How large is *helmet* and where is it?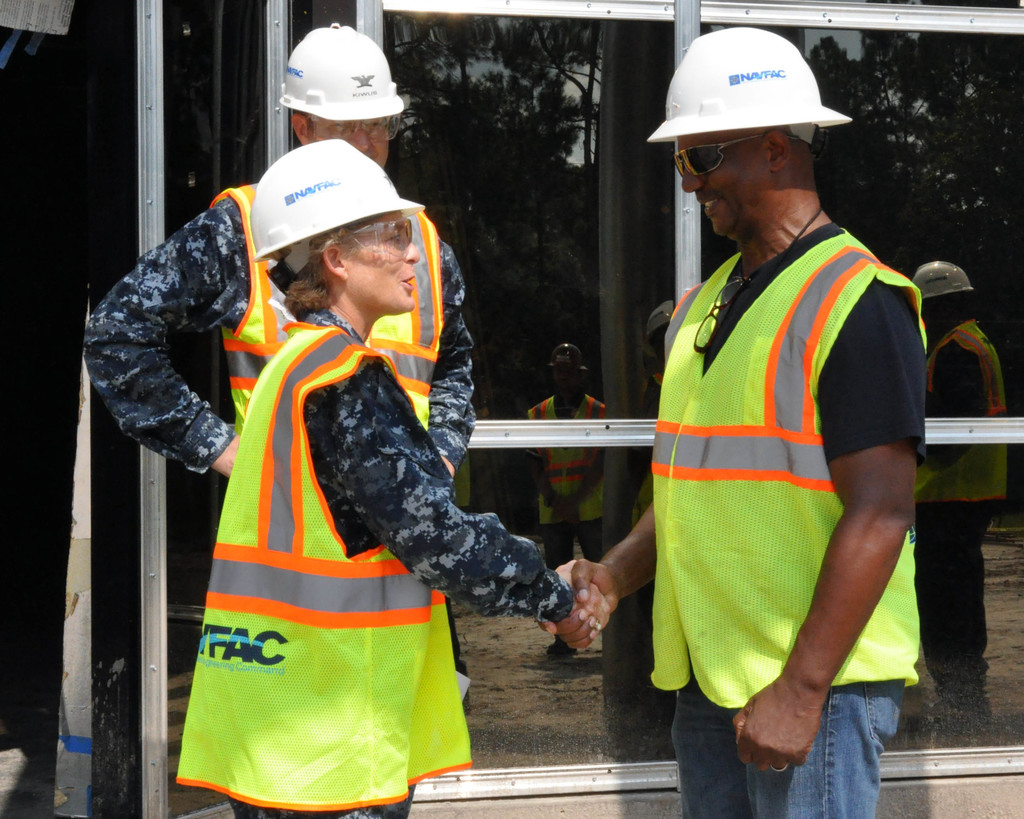
Bounding box: locate(644, 20, 850, 150).
